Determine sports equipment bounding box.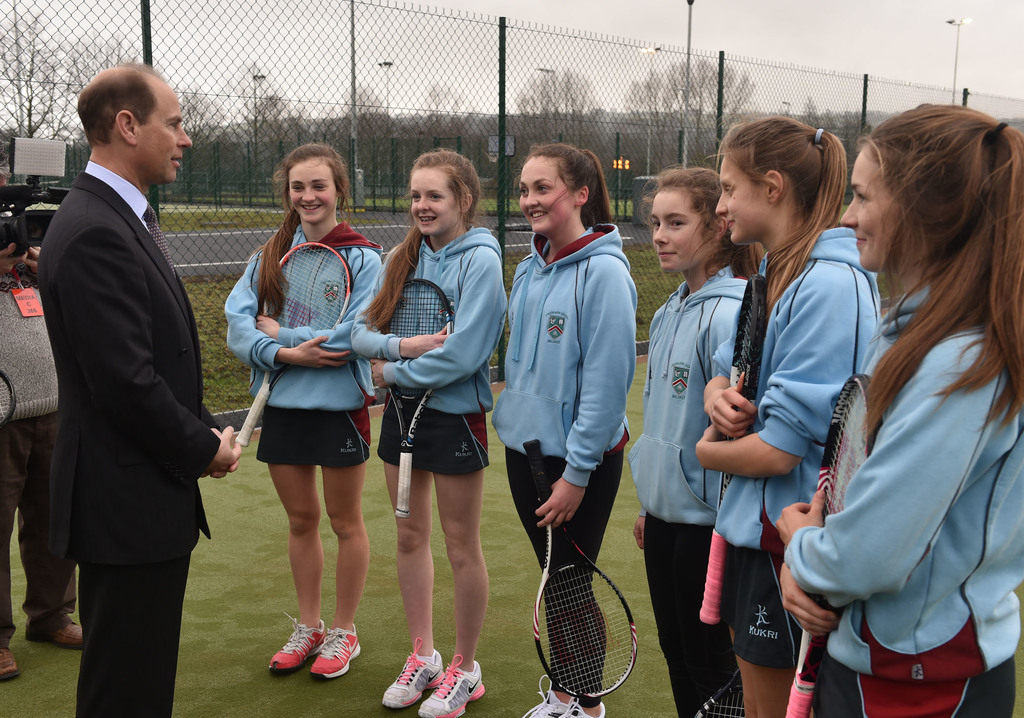
Determined: 416:653:492:717.
